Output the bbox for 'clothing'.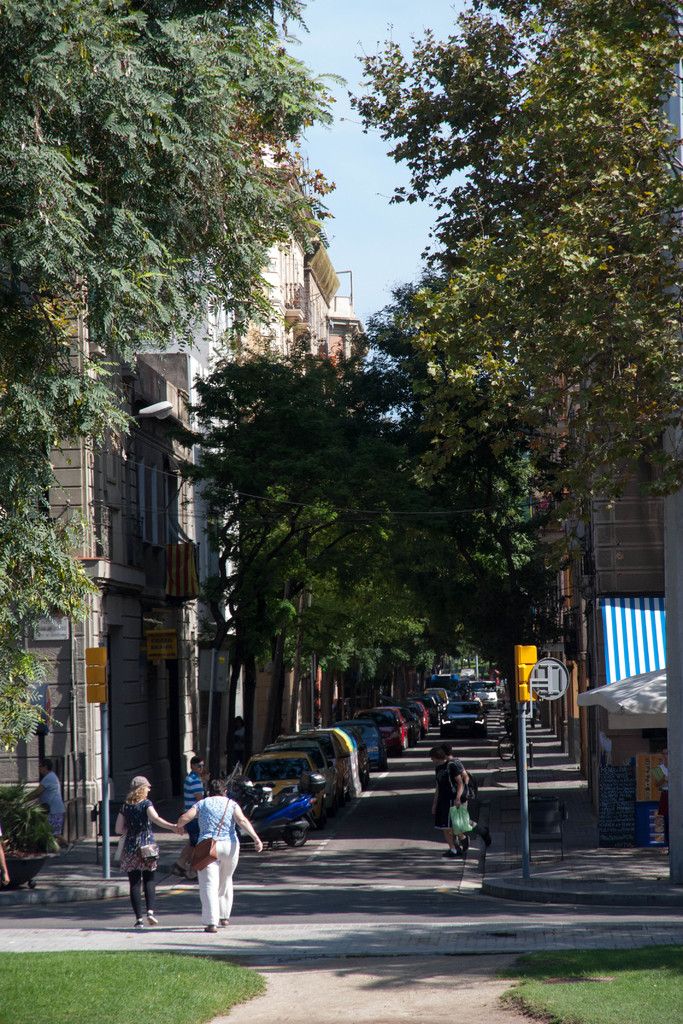
region(174, 792, 242, 920).
